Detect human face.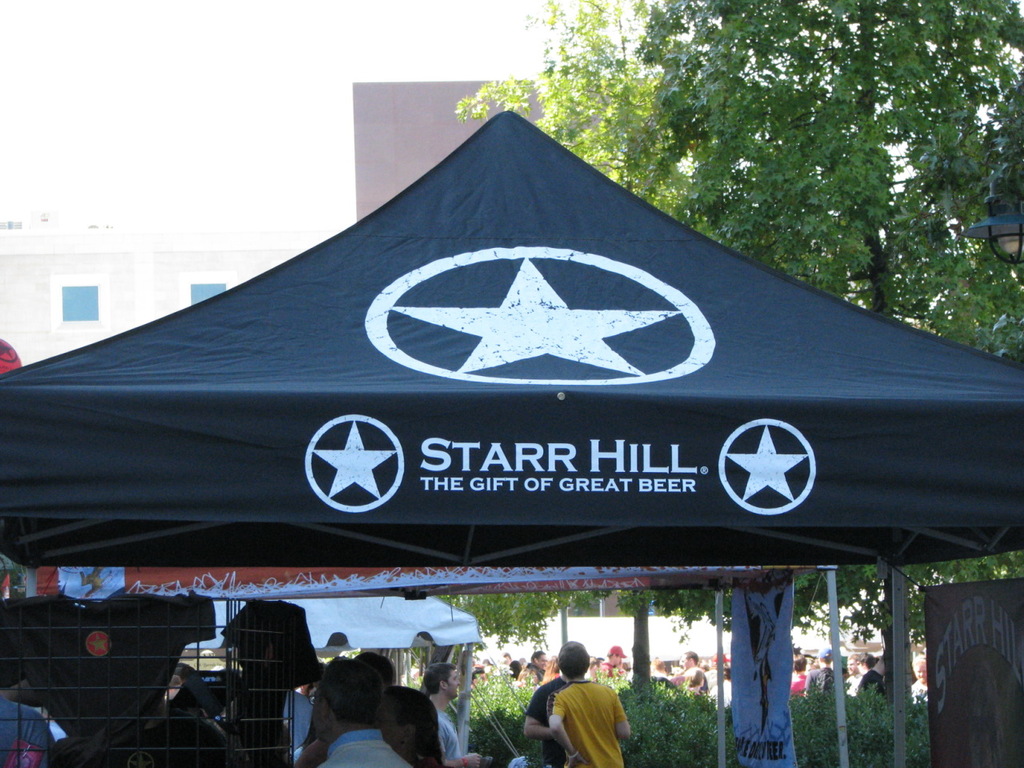
Detected at 678, 654, 692, 670.
